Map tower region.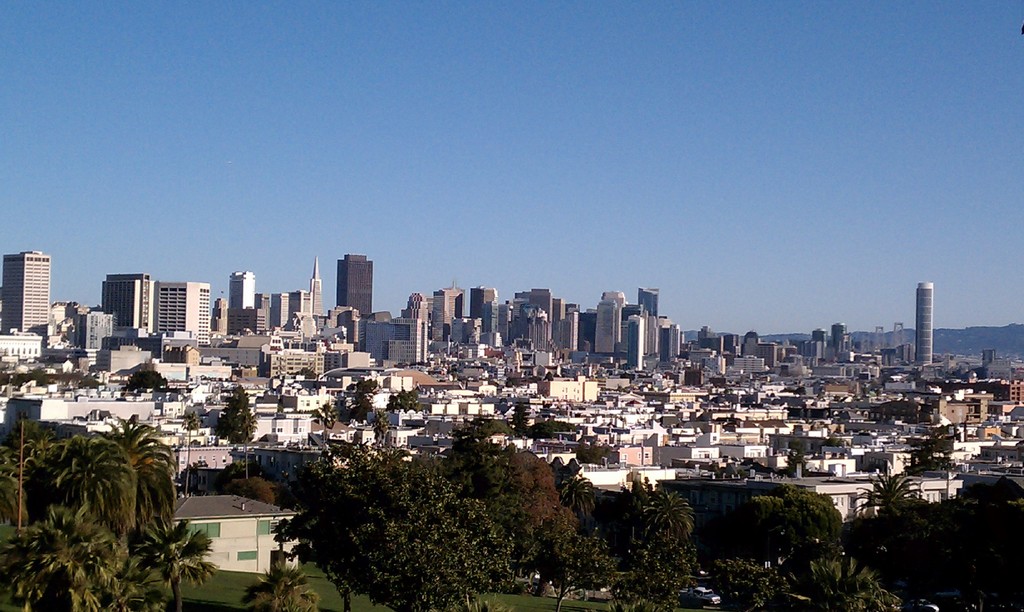
Mapped to <region>221, 277, 260, 328</region>.
